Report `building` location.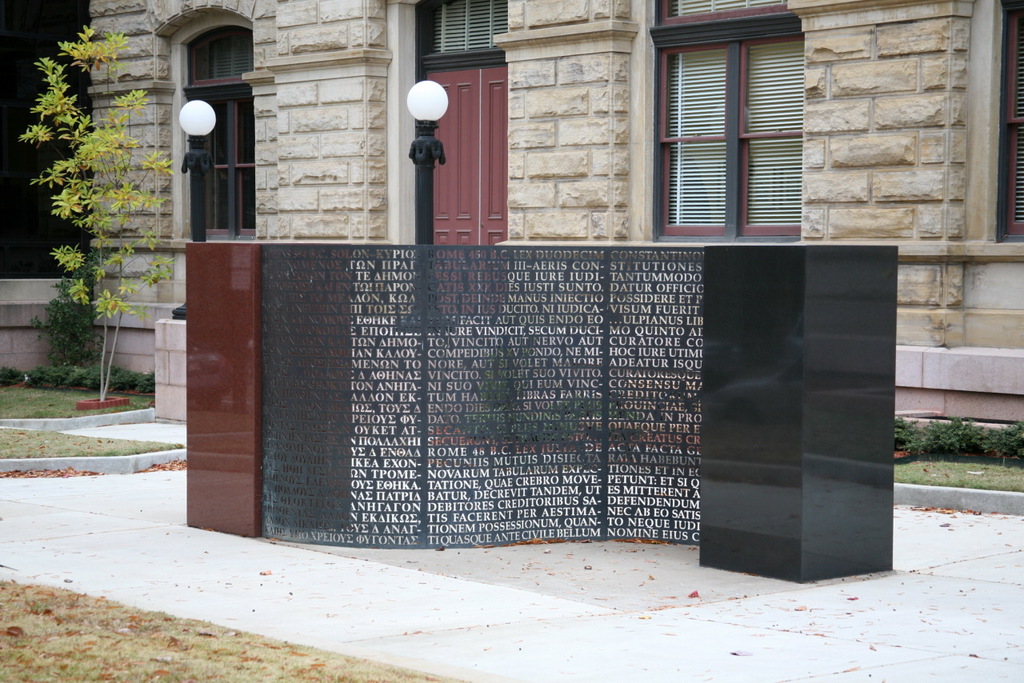
Report: 0,0,1023,525.
